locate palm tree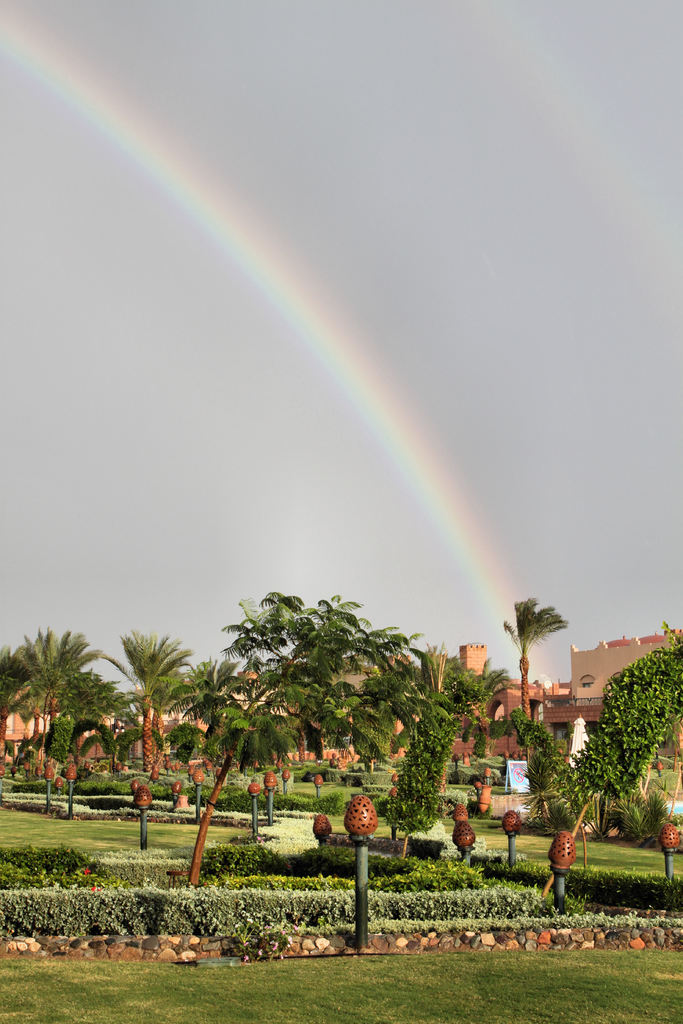
Rect(284, 605, 340, 778)
